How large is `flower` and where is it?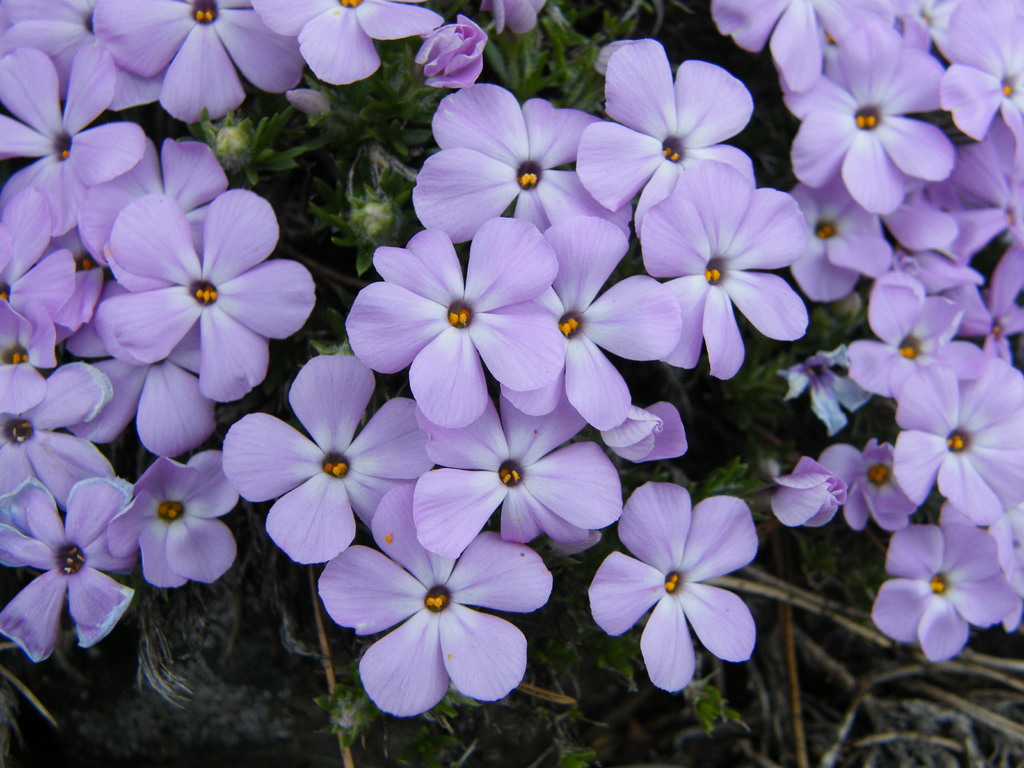
Bounding box: <bbox>895, 344, 1023, 522</bbox>.
